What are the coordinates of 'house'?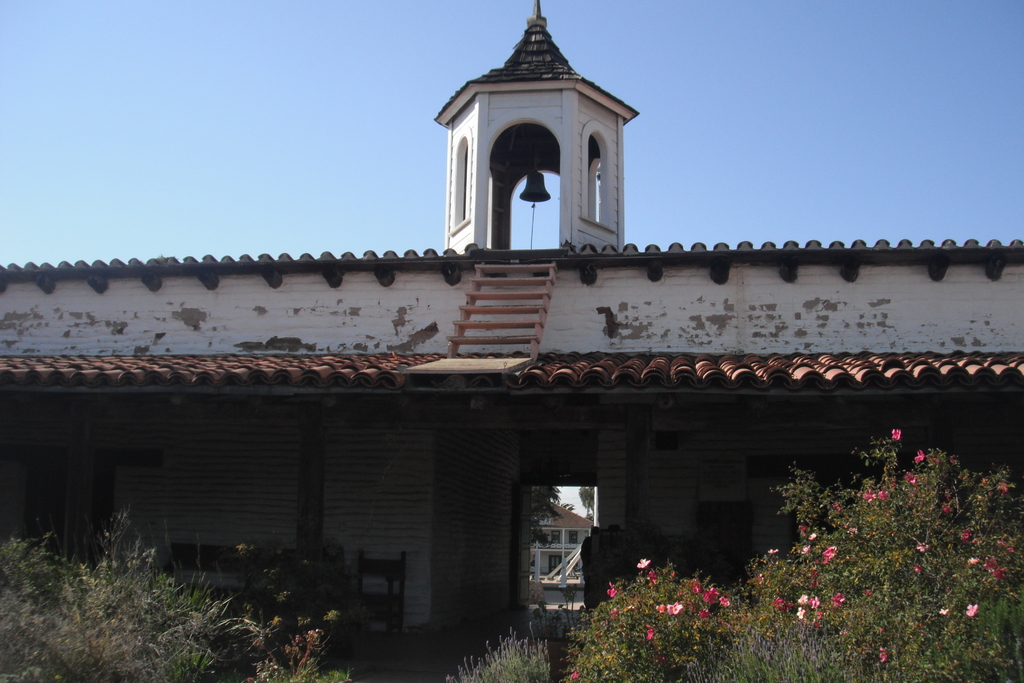
5,6,1018,649.
